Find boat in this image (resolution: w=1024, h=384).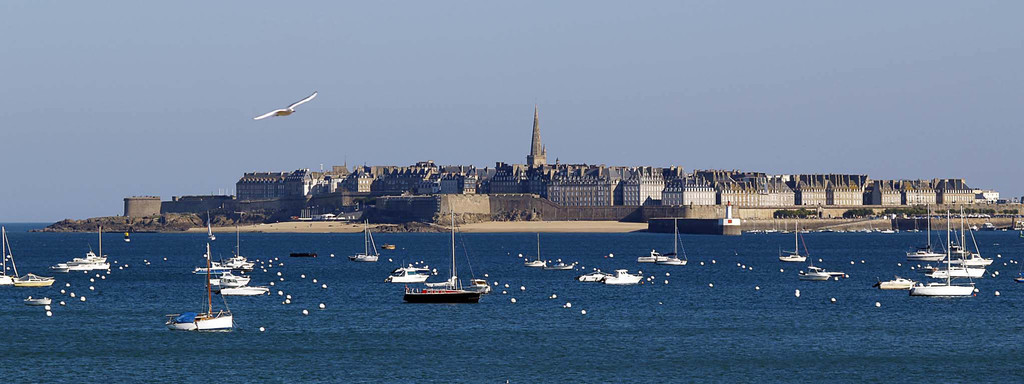
bbox(575, 270, 606, 286).
